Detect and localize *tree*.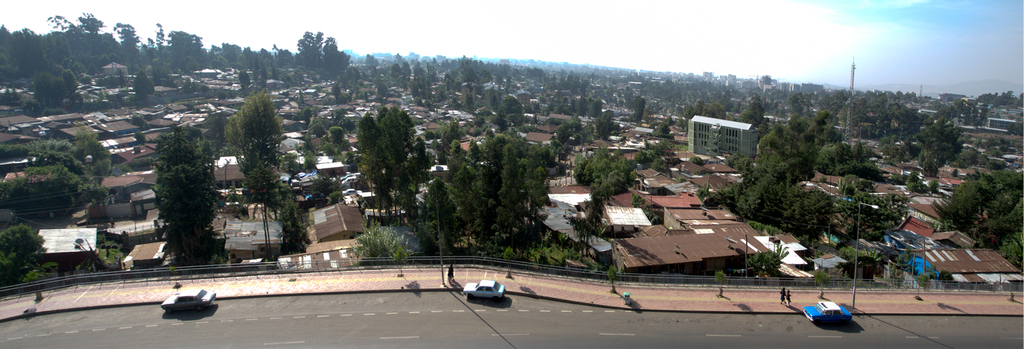
Localized at (76,183,115,219).
